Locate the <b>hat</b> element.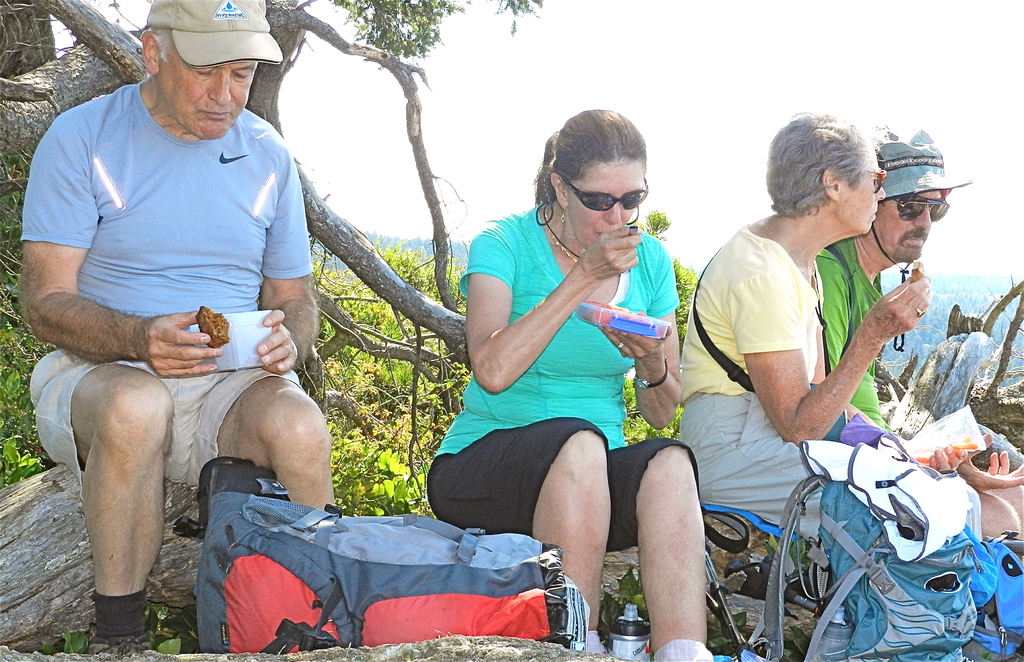
Element bbox: locate(865, 126, 969, 280).
